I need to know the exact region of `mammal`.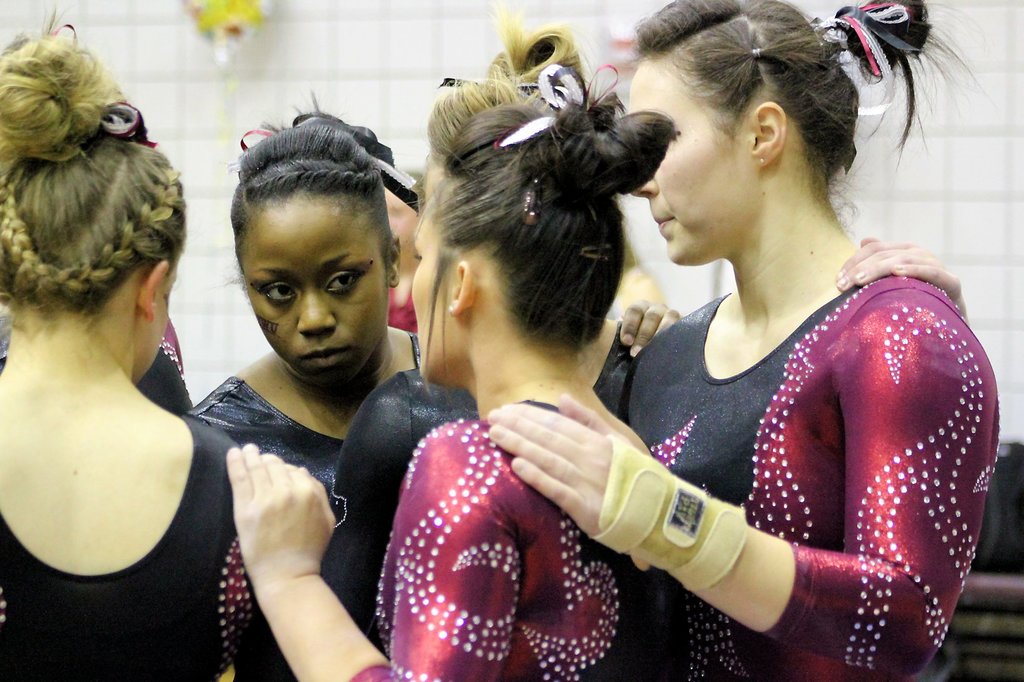
Region: crop(0, 0, 195, 416).
